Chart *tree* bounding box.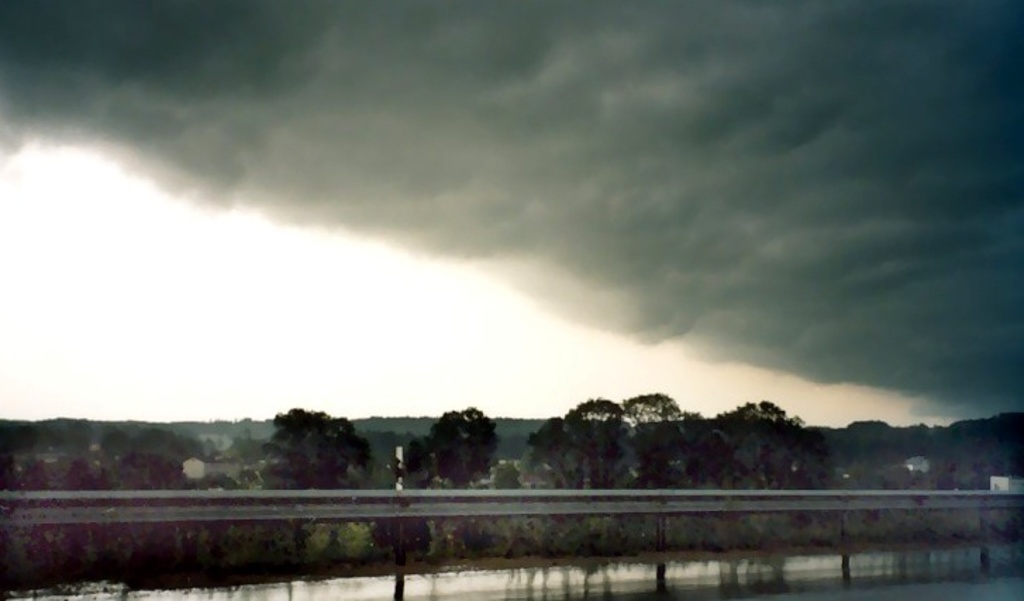
Charted: 425,405,500,488.
